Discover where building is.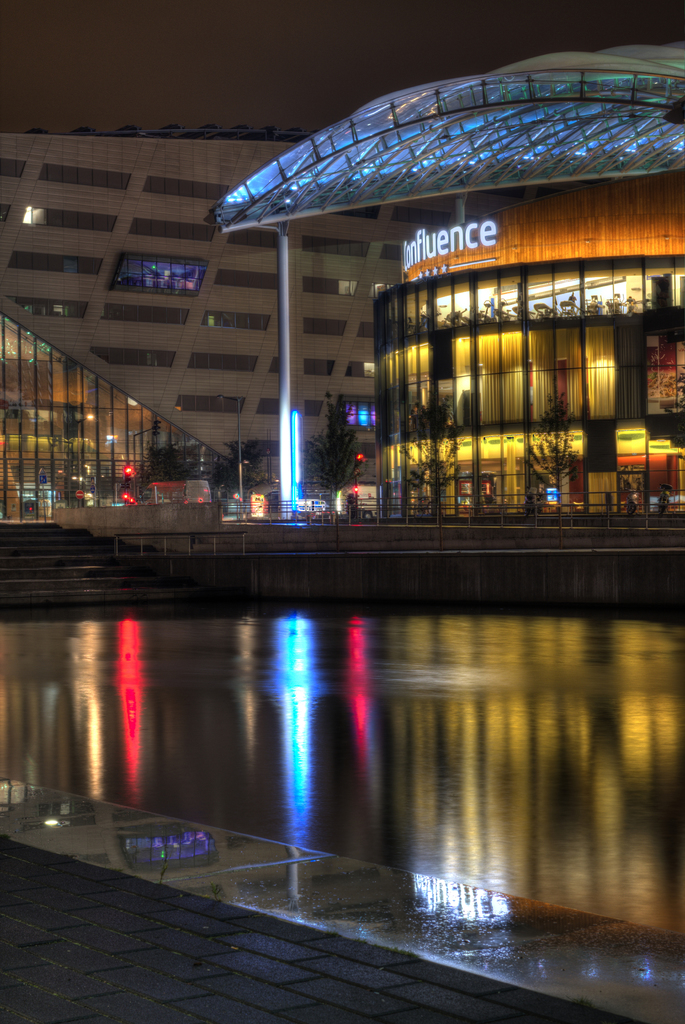
Discovered at [x1=212, y1=38, x2=679, y2=514].
